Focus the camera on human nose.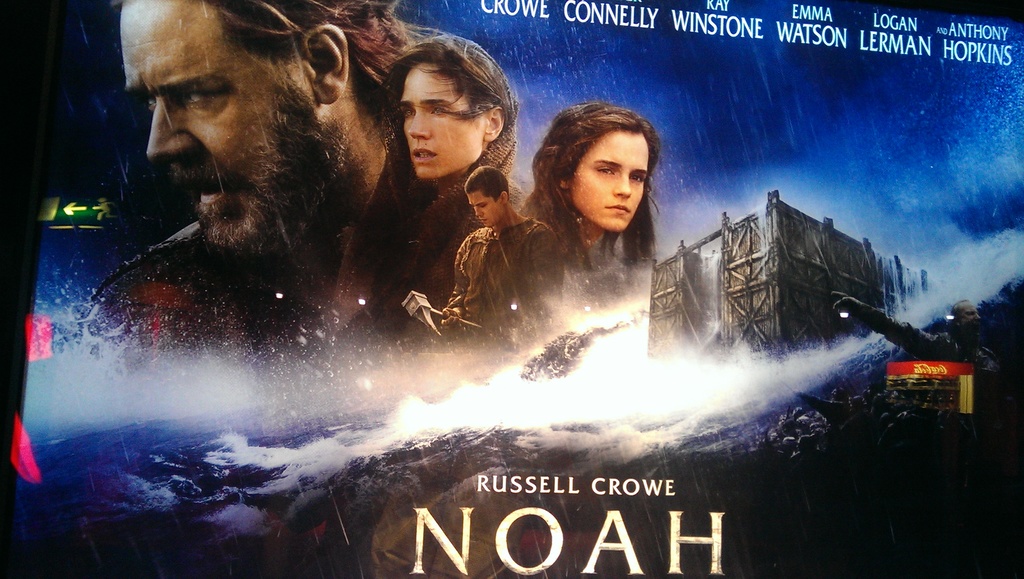
Focus region: (left=409, top=116, right=431, bottom=136).
